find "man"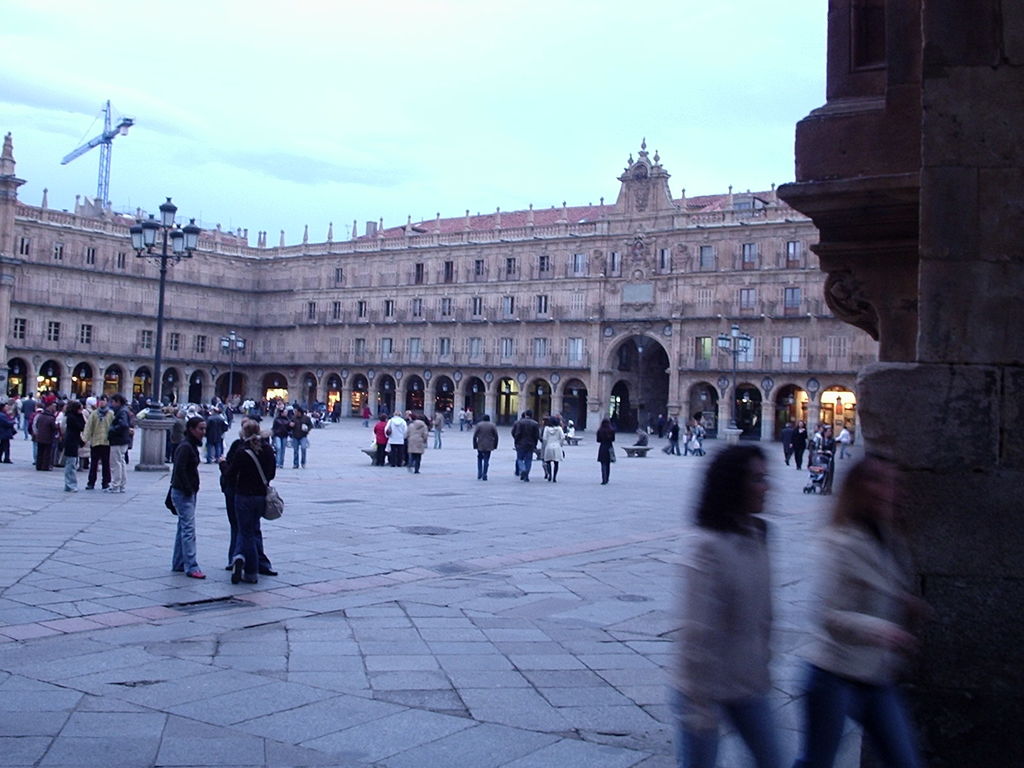
[667, 421, 683, 452]
